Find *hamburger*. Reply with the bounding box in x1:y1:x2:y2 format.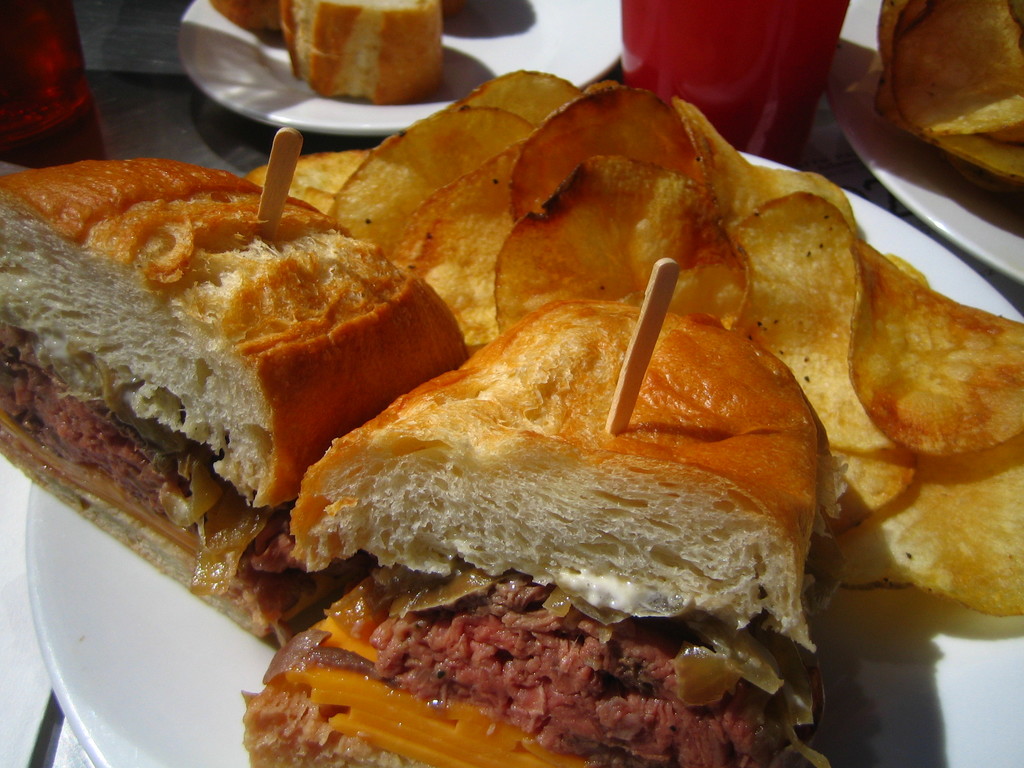
239:300:851:767.
